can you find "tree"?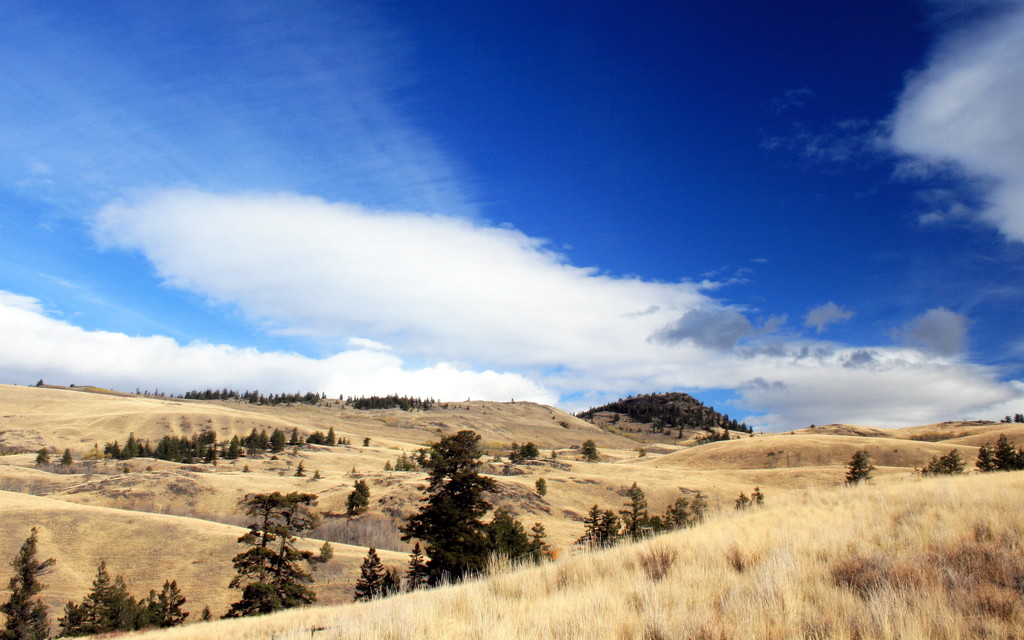
Yes, bounding box: bbox=[342, 475, 371, 526].
